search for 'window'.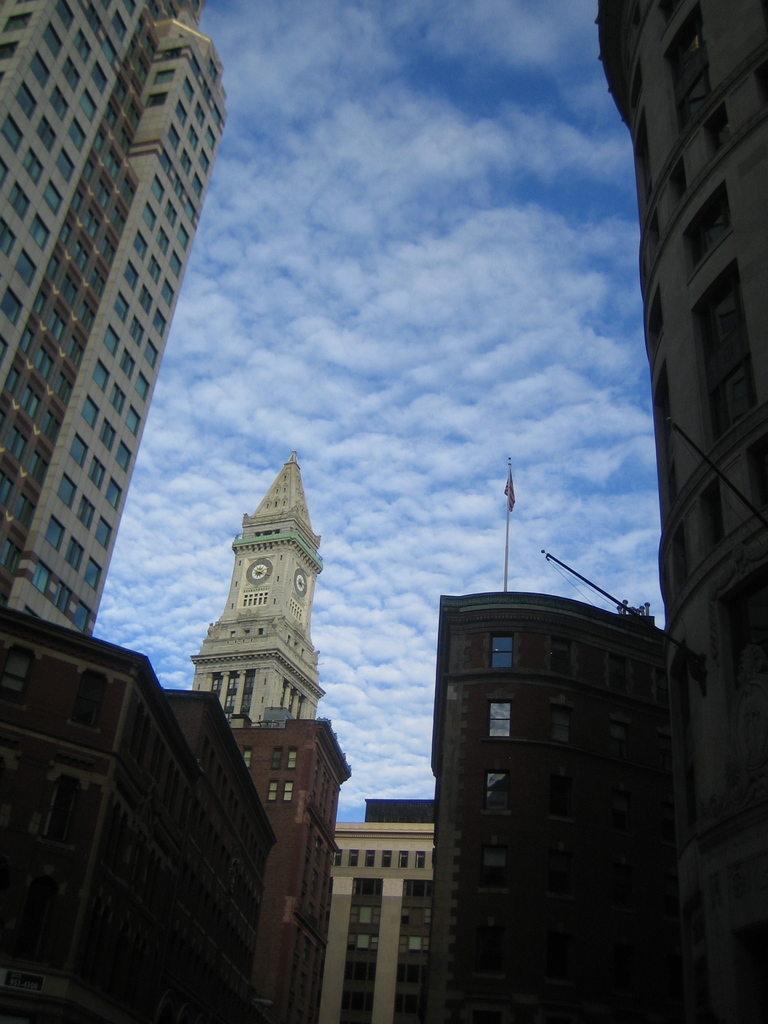
Found at 181, 73, 196, 102.
